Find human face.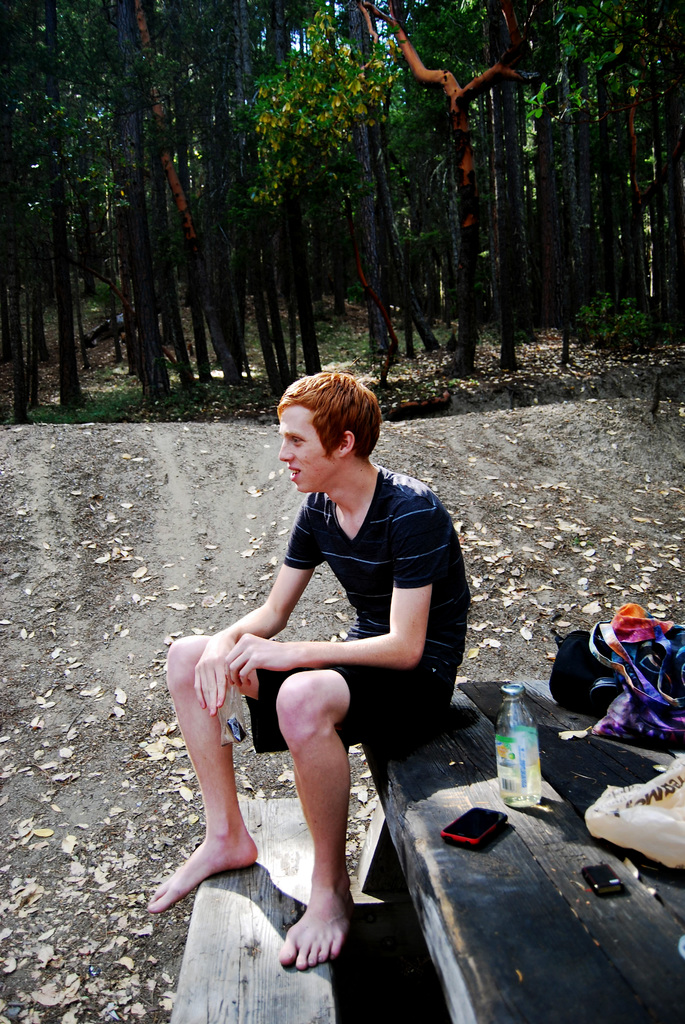
[282,410,336,490].
